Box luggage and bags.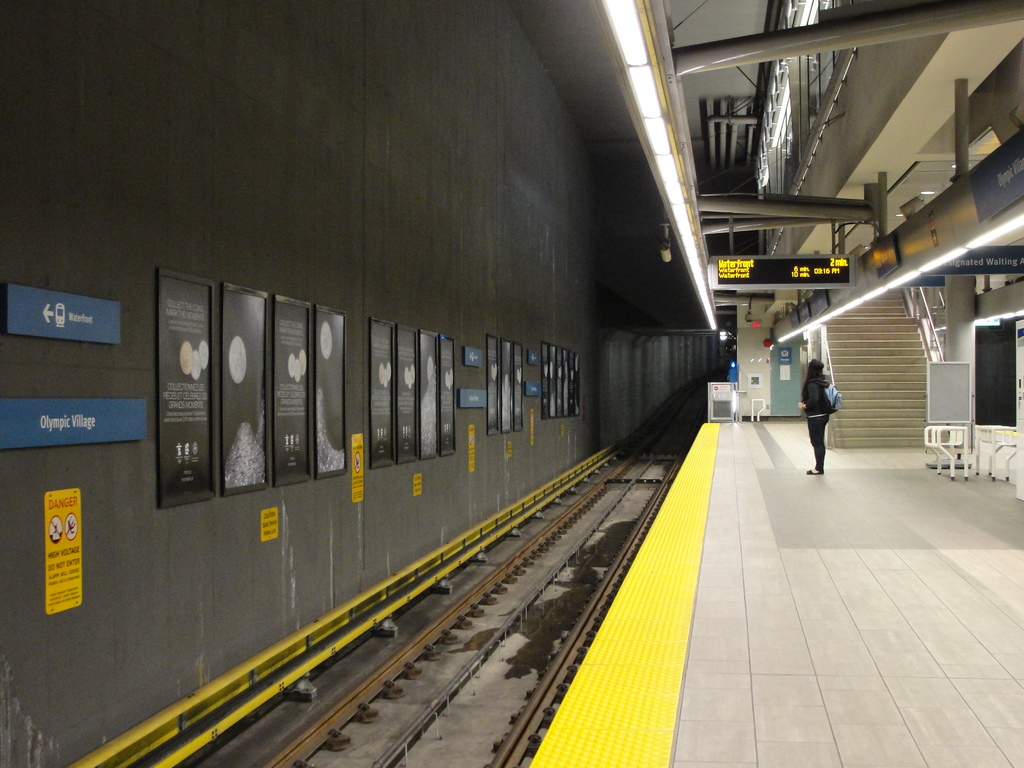
x1=826, y1=383, x2=845, y2=406.
